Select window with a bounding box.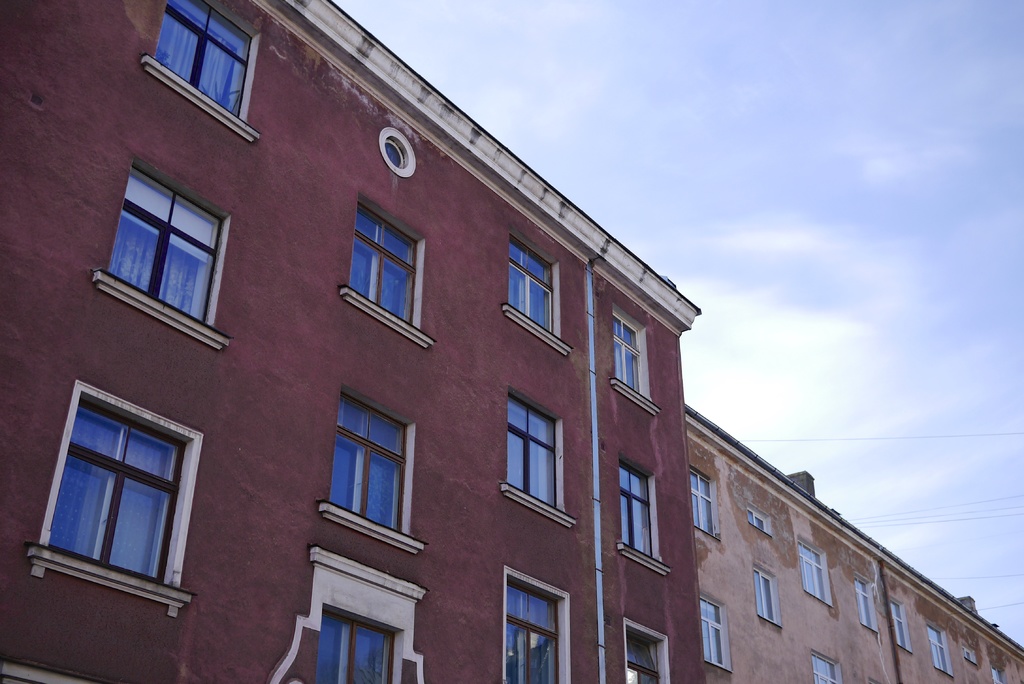
x1=691, y1=467, x2=714, y2=533.
